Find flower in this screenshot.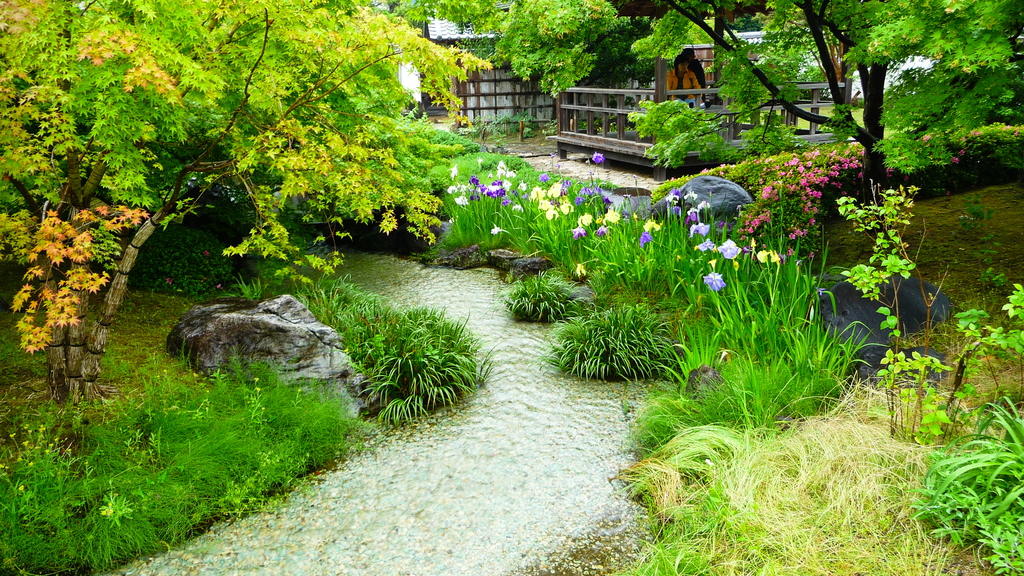
The bounding box for flower is <box>692,240,716,251</box>.
